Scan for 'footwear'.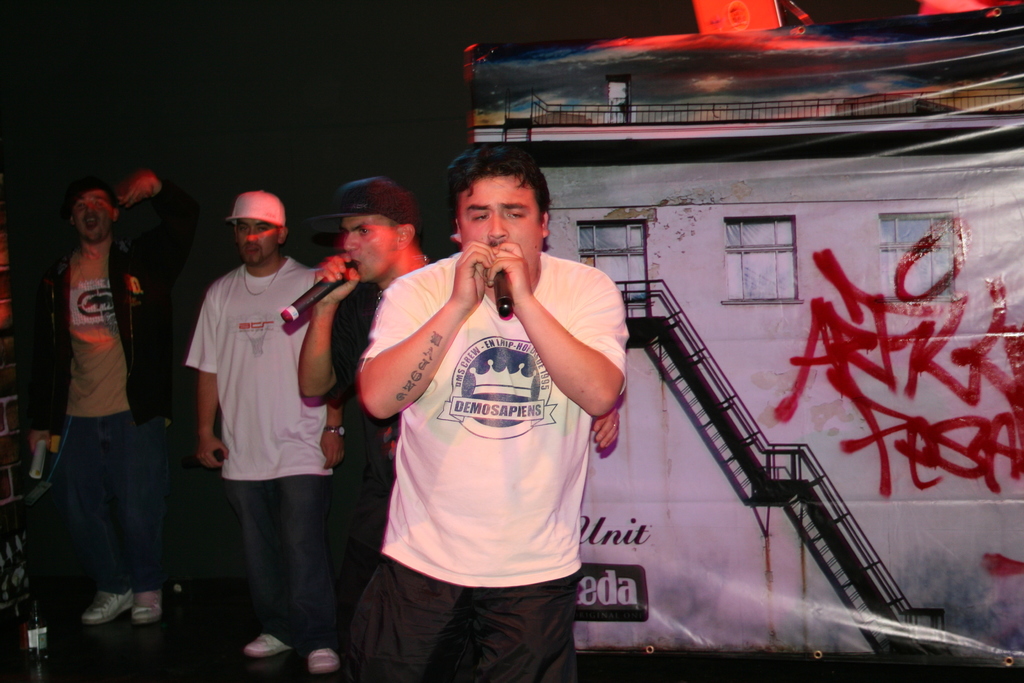
Scan result: Rect(310, 648, 342, 678).
